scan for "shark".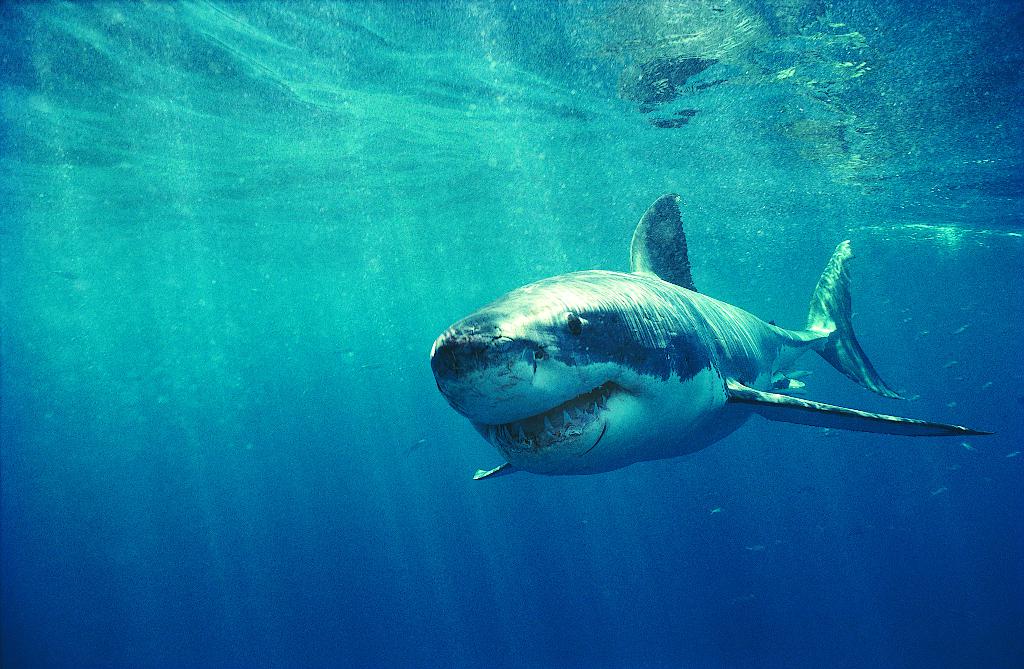
Scan result: Rect(431, 192, 995, 480).
